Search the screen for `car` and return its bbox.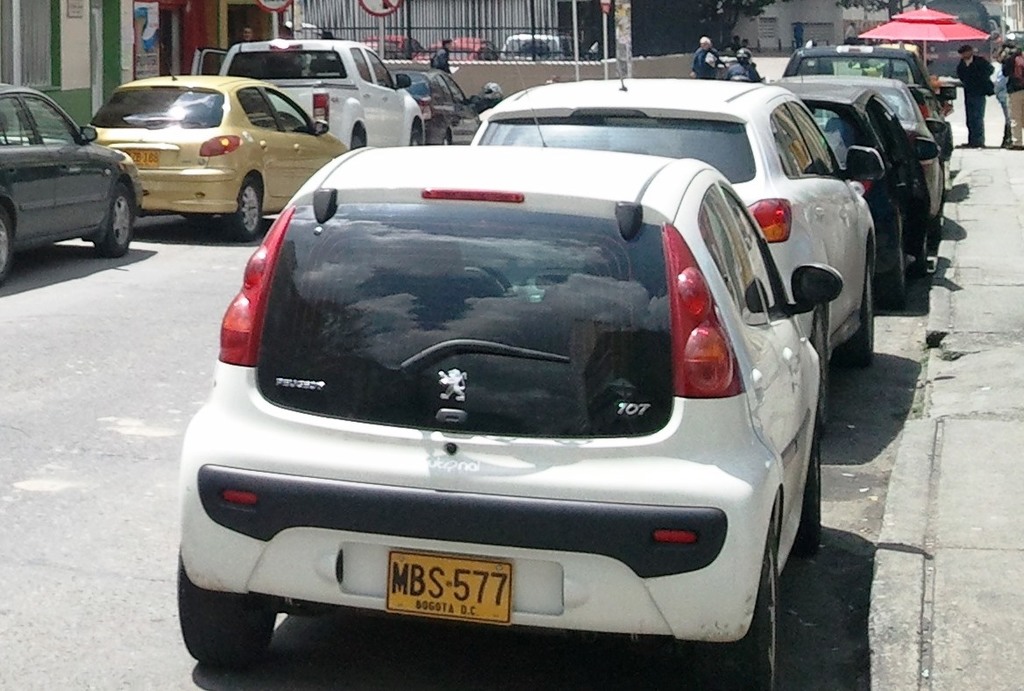
Found: x1=847 y1=75 x2=945 y2=232.
